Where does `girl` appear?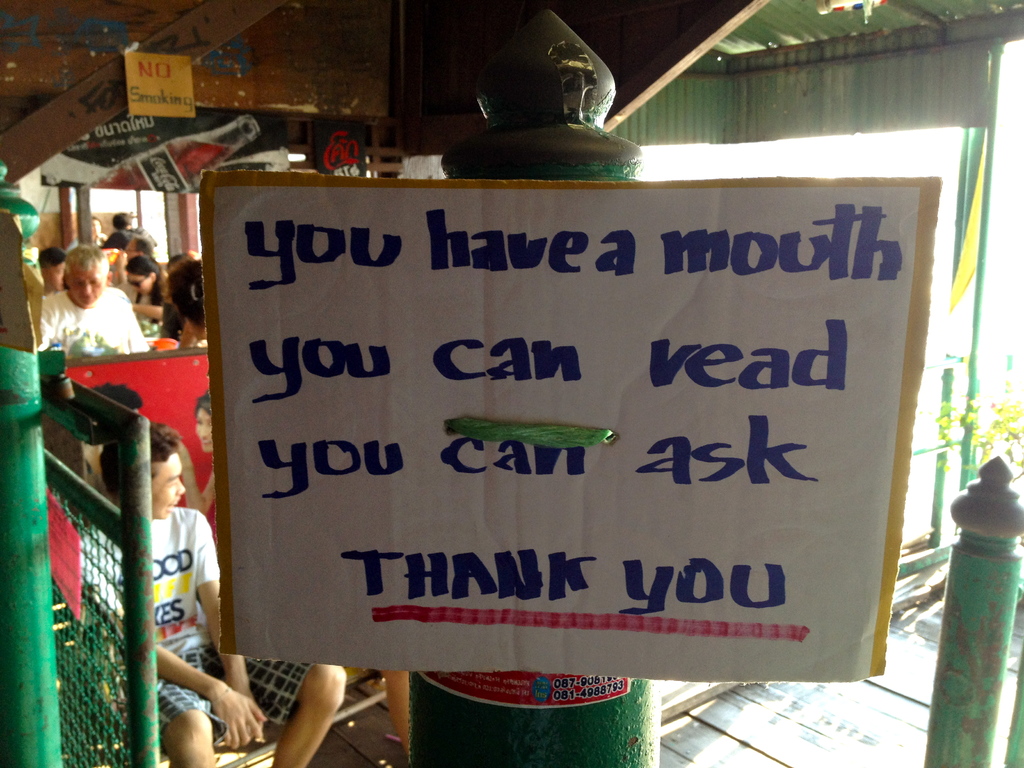
Appears at <region>126, 259, 168, 326</region>.
